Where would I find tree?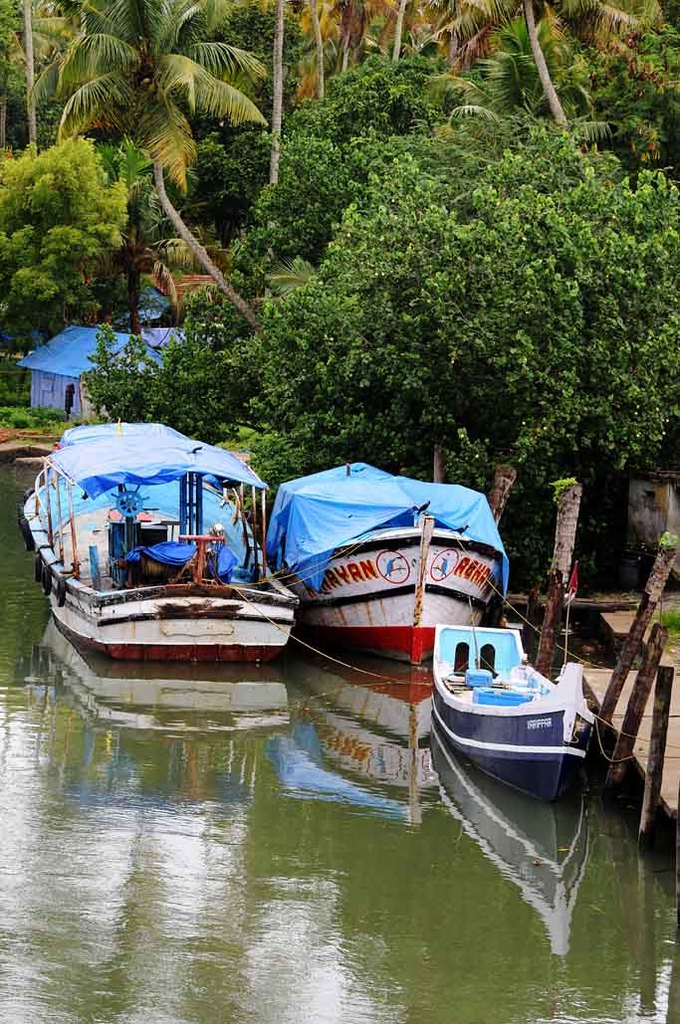
At 113/142/187/332.
